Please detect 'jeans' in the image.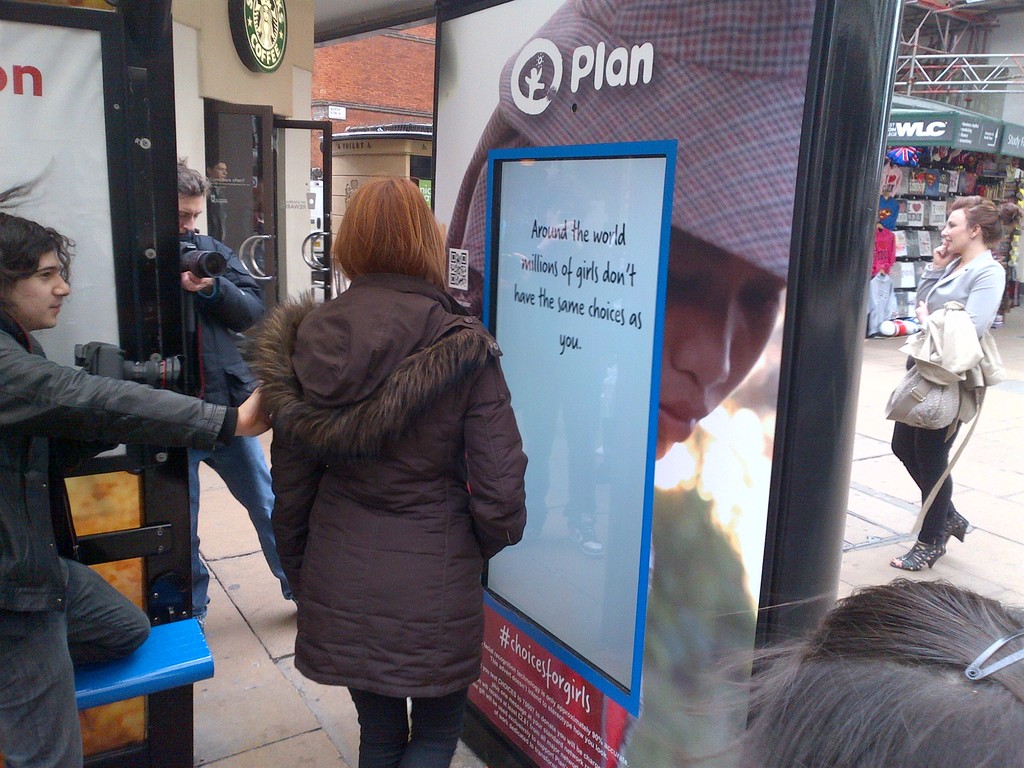
349/687/465/767.
